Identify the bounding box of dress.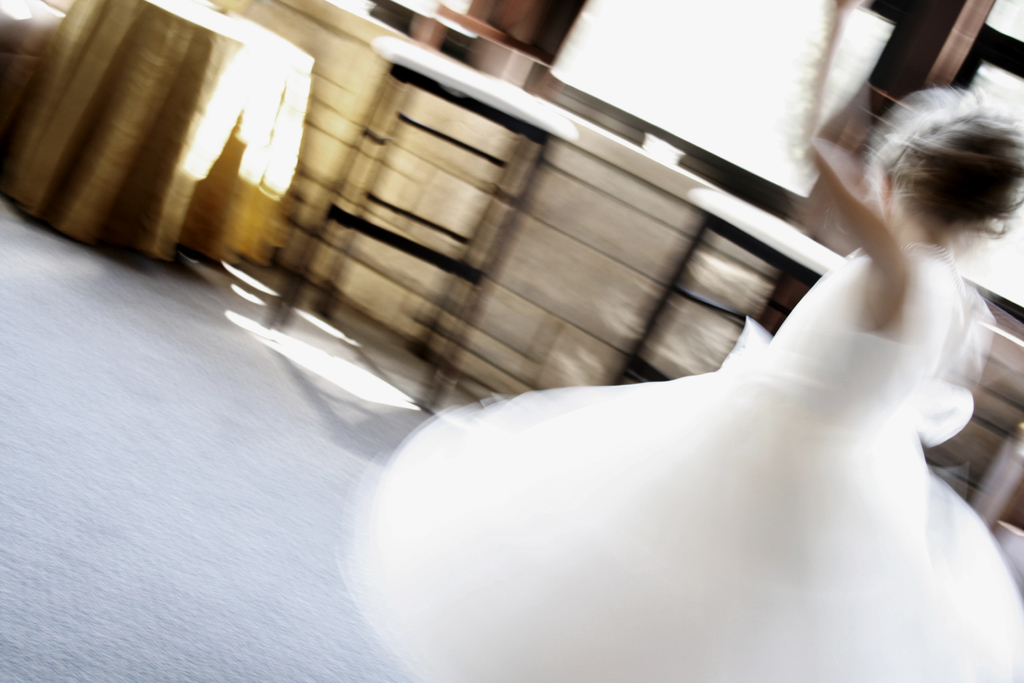
crop(387, 220, 1023, 657).
